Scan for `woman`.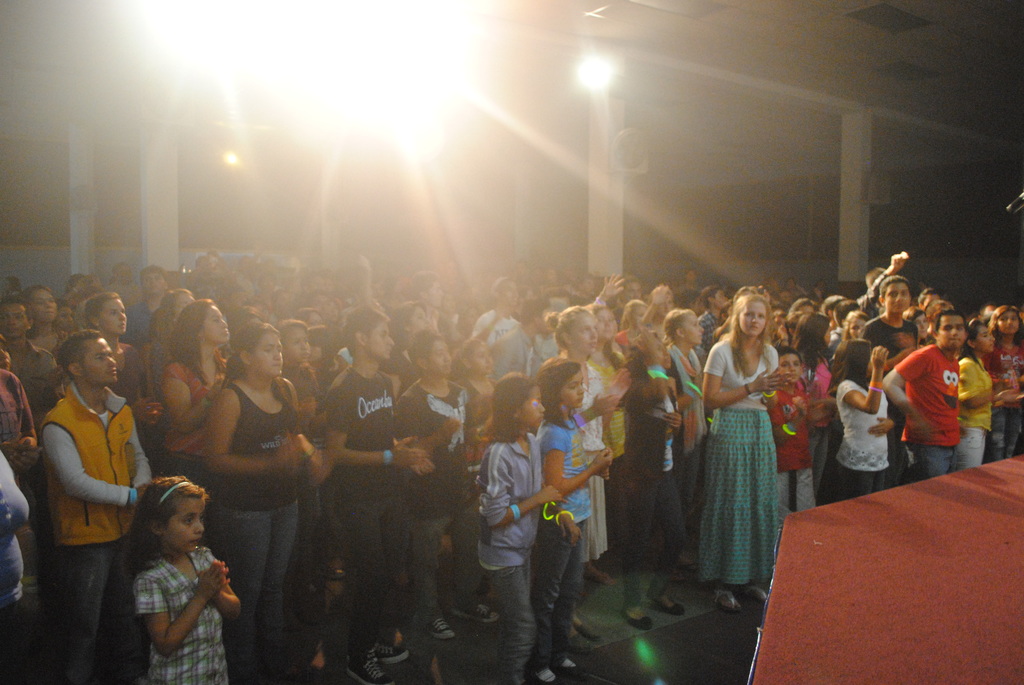
Scan result: {"left": 0, "top": 335, "right": 13, "bottom": 372}.
